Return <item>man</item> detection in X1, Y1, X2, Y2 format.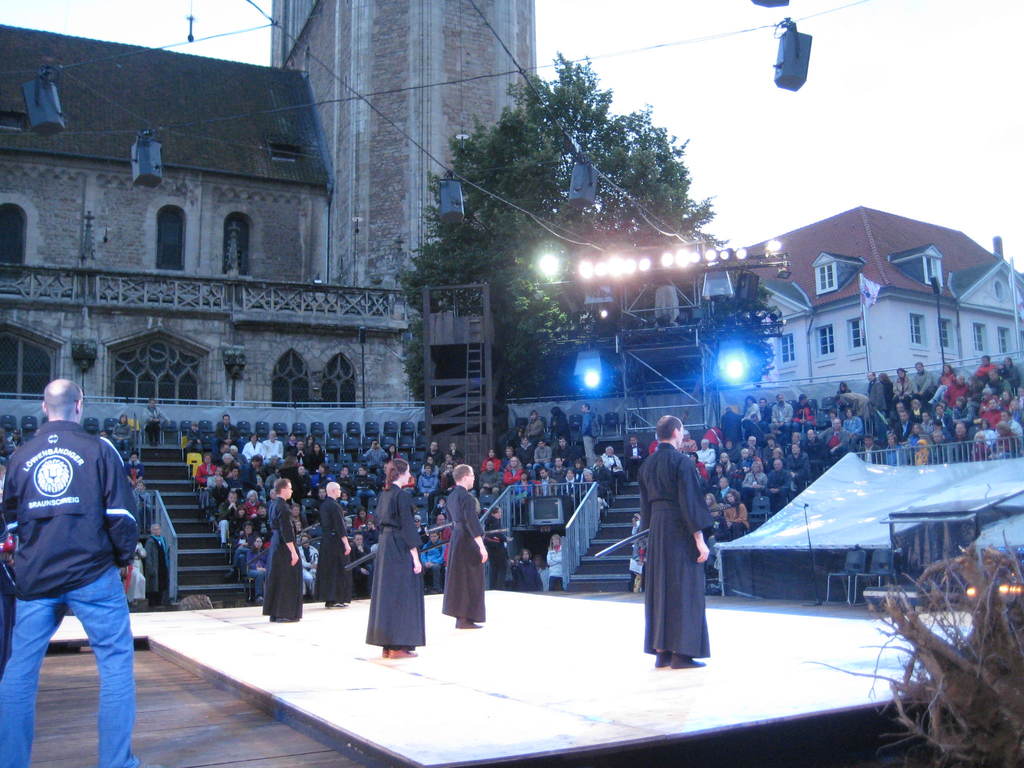
349, 532, 372, 593.
